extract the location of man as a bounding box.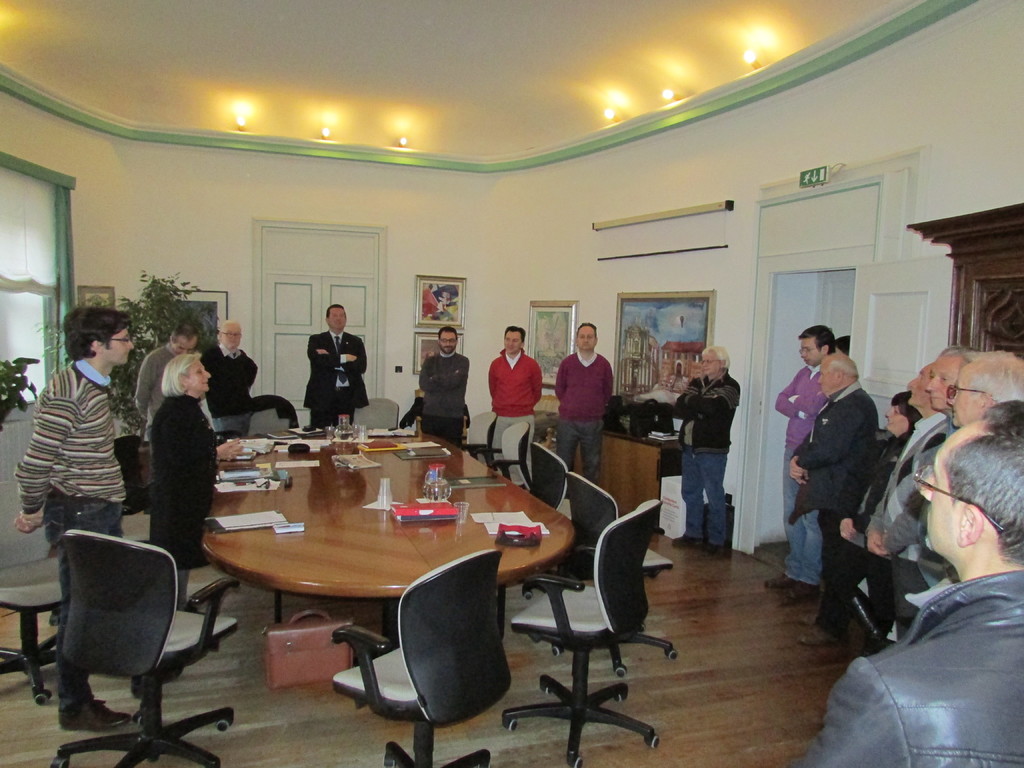
x1=132, y1=319, x2=216, y2=444.
